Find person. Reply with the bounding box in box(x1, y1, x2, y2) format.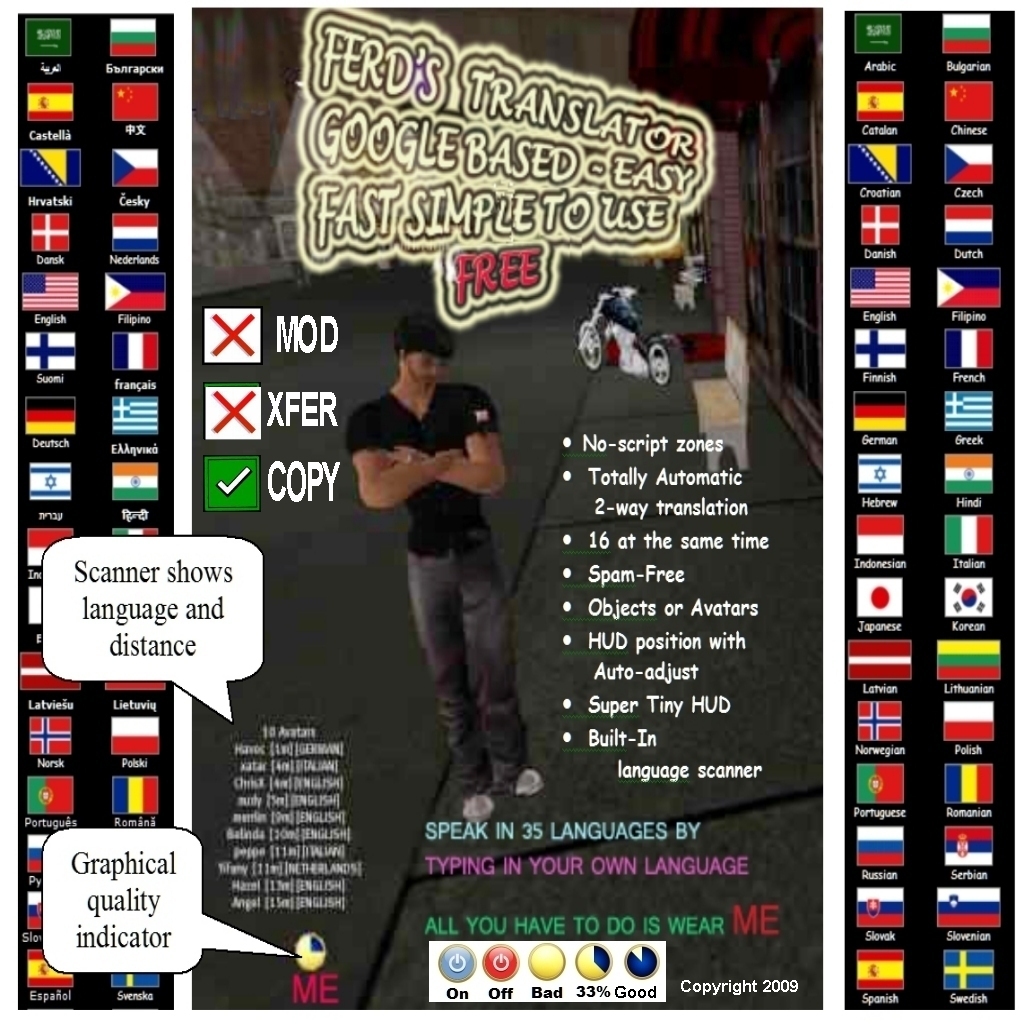
box(361, 293, 535, 818).
